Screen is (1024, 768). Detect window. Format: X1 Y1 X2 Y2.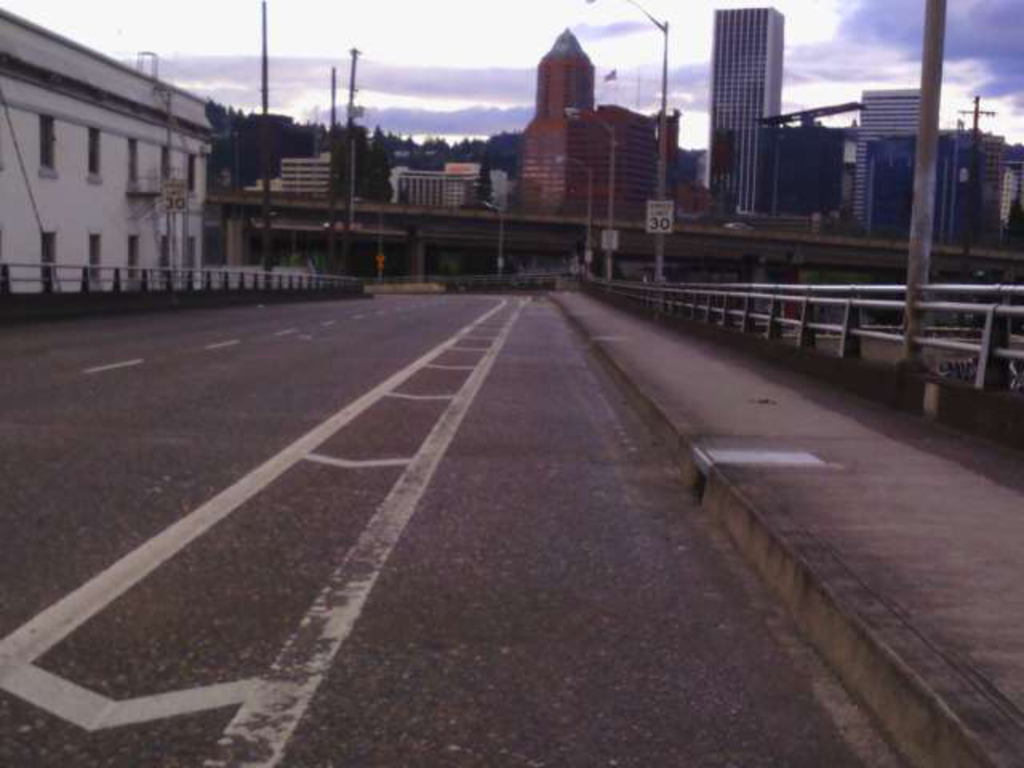
128 139 133 189.
